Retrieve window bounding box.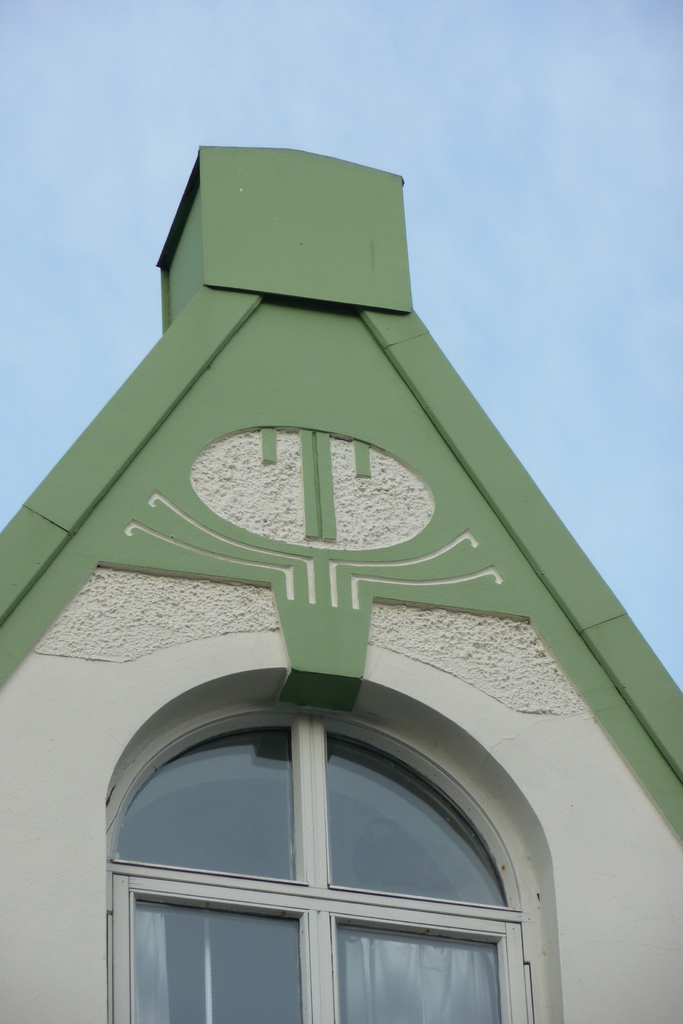
Bounding box: [100, 626, 564, 1023].
